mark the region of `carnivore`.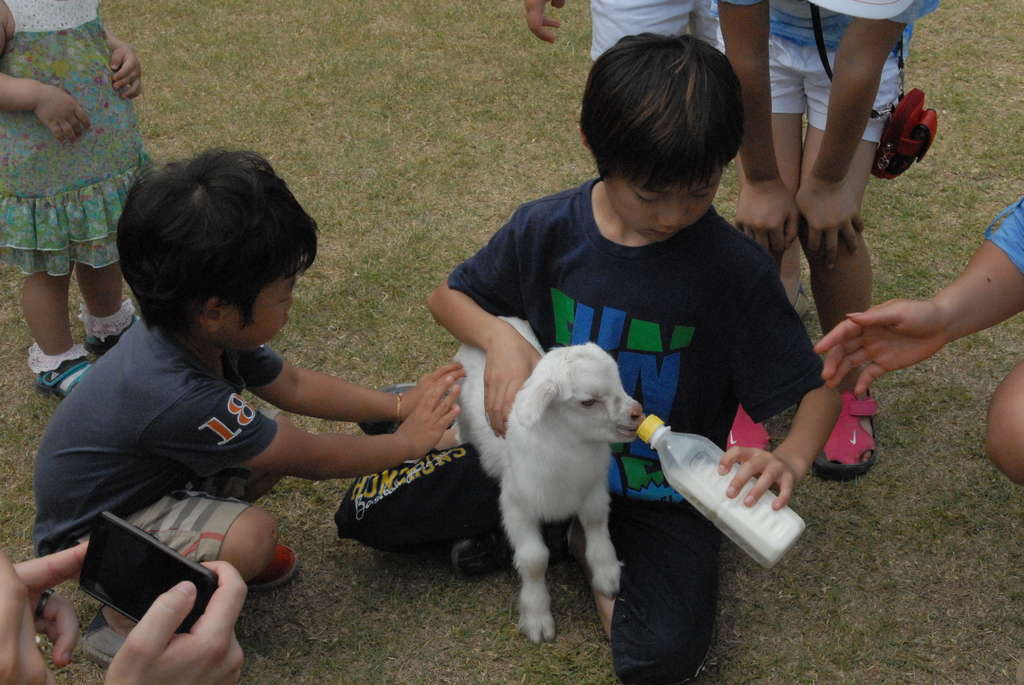
Region: locate(419, 298, 683, 668).
